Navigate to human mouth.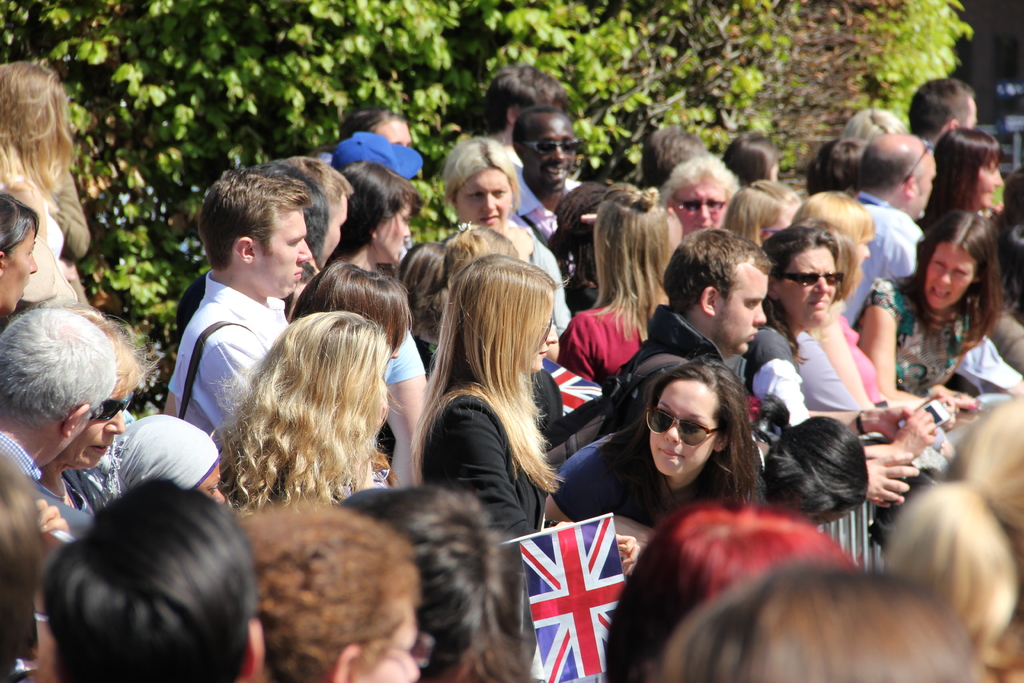
Navigation target: 657/451/681/457.
